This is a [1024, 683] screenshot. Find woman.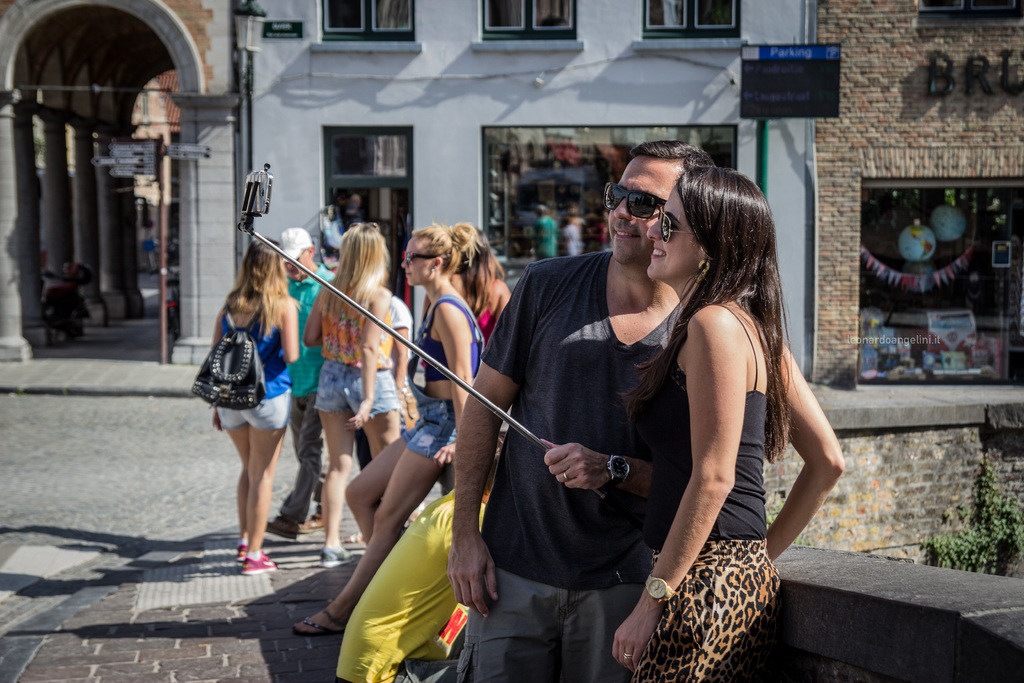
Bounding box: 420/231/524/367.
